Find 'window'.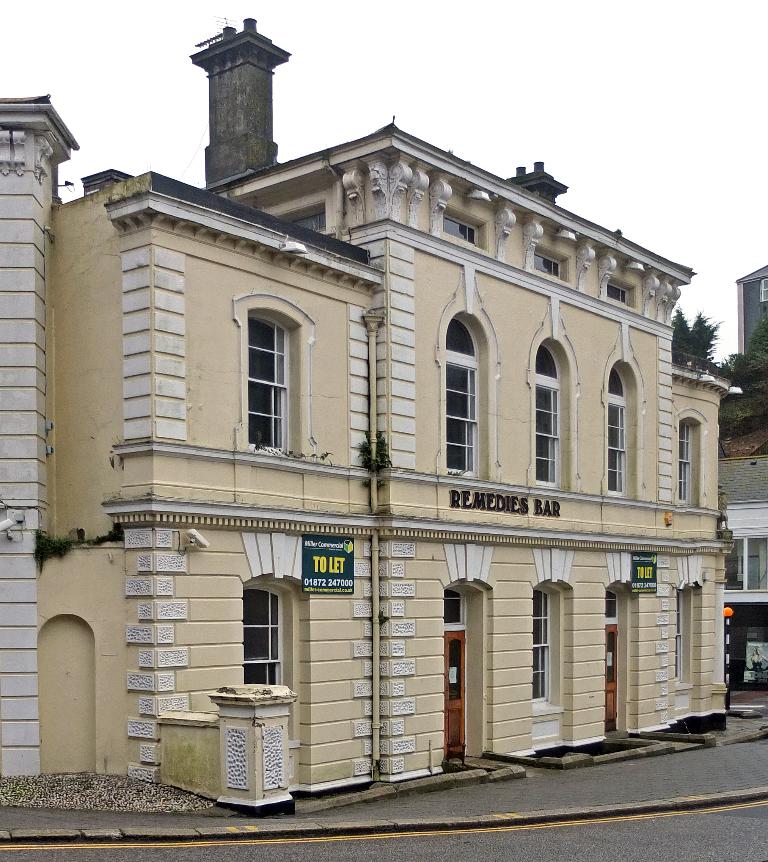
locate(237, 585, 284, 685).
